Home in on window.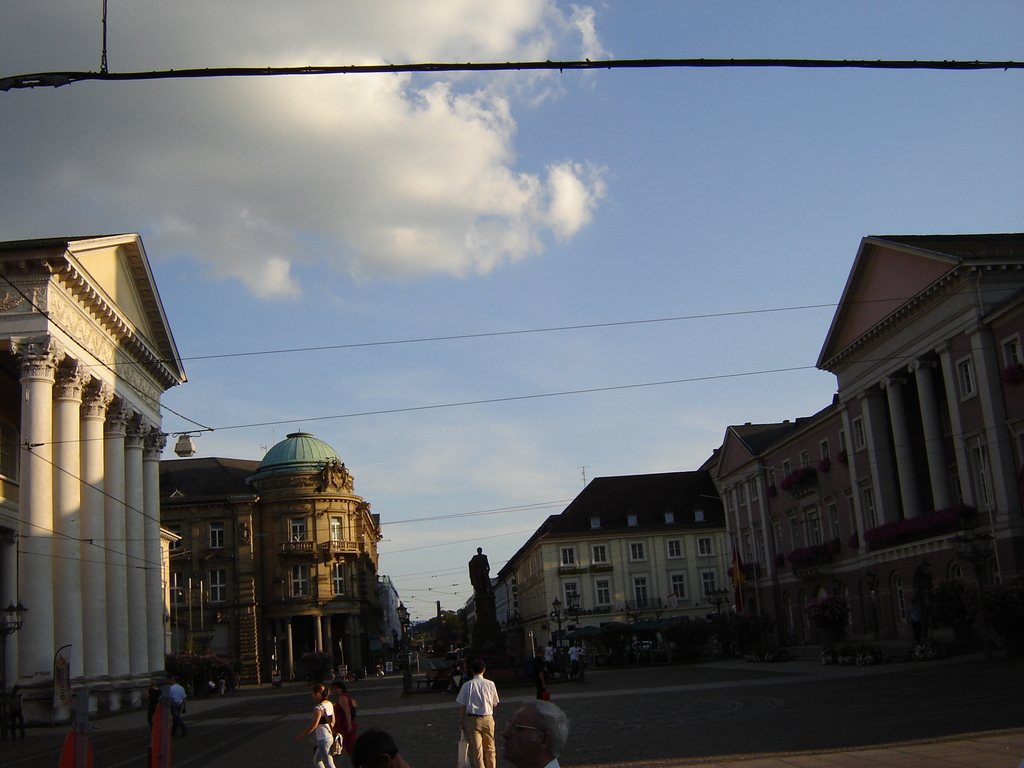
Homed in at bbox=[953, 356, 975, 407].
